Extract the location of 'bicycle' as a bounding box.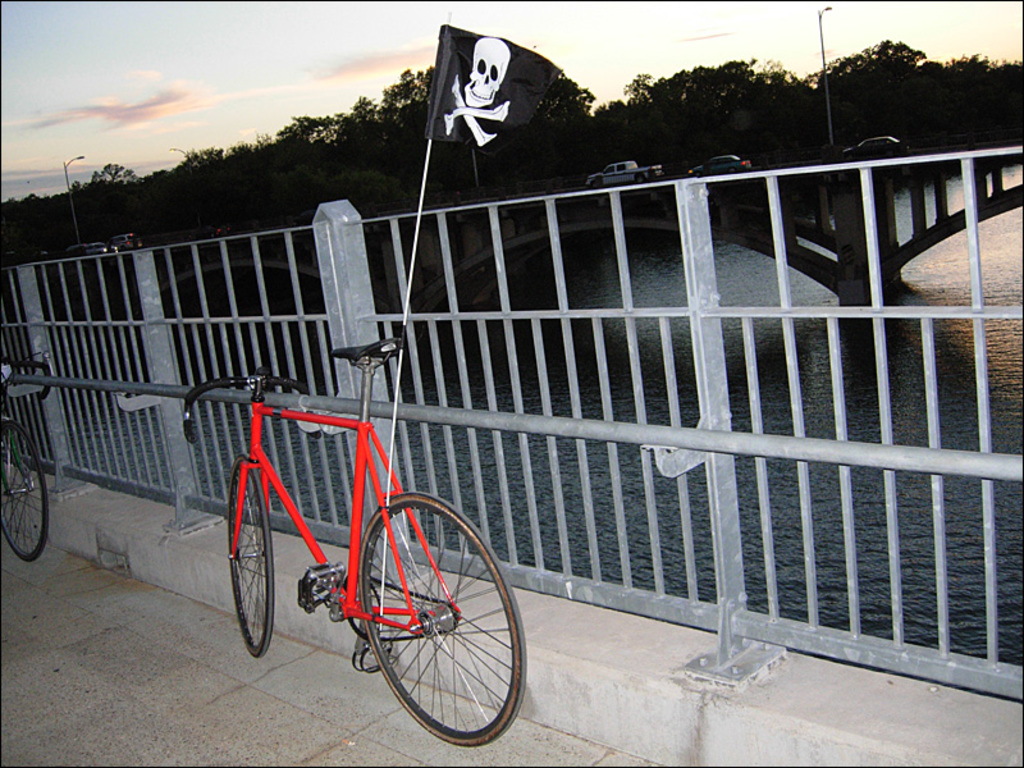
<bbox>0, 338, 45, 572</bbox>.
